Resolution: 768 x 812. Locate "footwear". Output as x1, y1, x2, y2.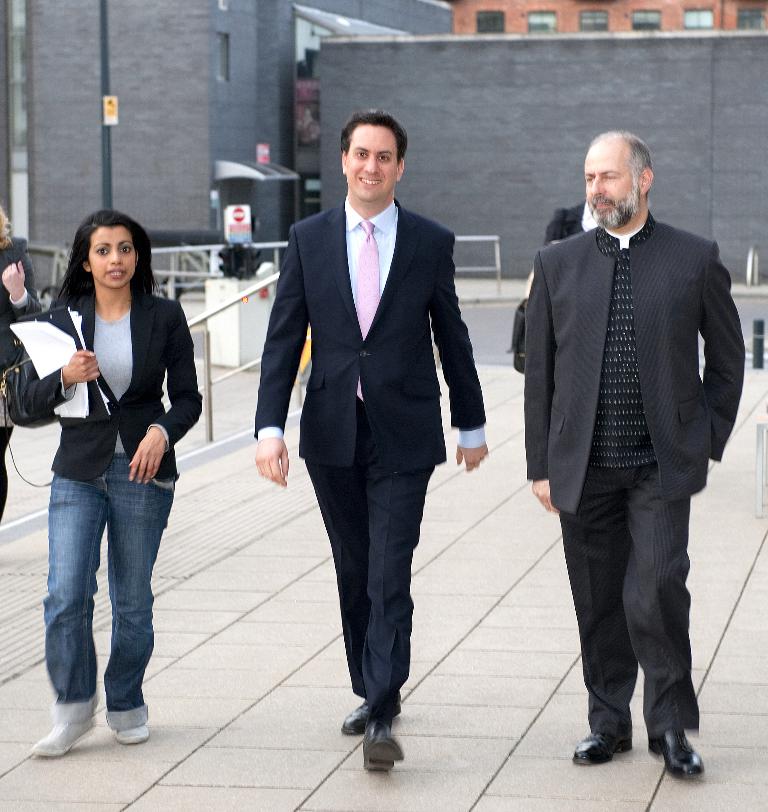
29, 714, 96, 756.
